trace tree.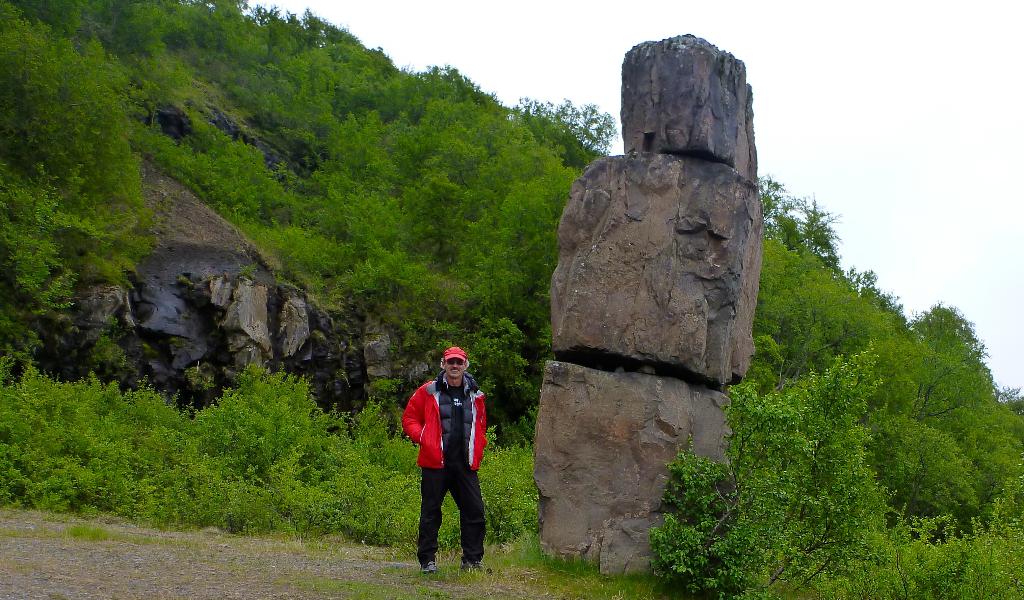
Traced to <box>225,154,461,319</box>.
